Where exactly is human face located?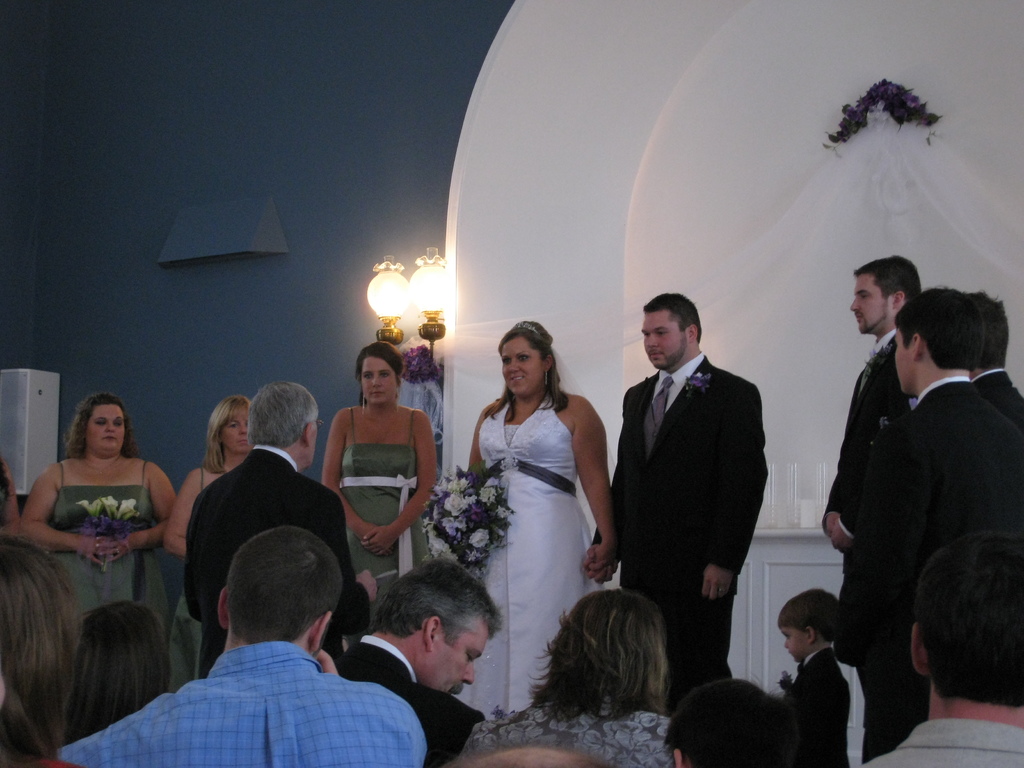
Its bounding box is 218/408/245/454.
